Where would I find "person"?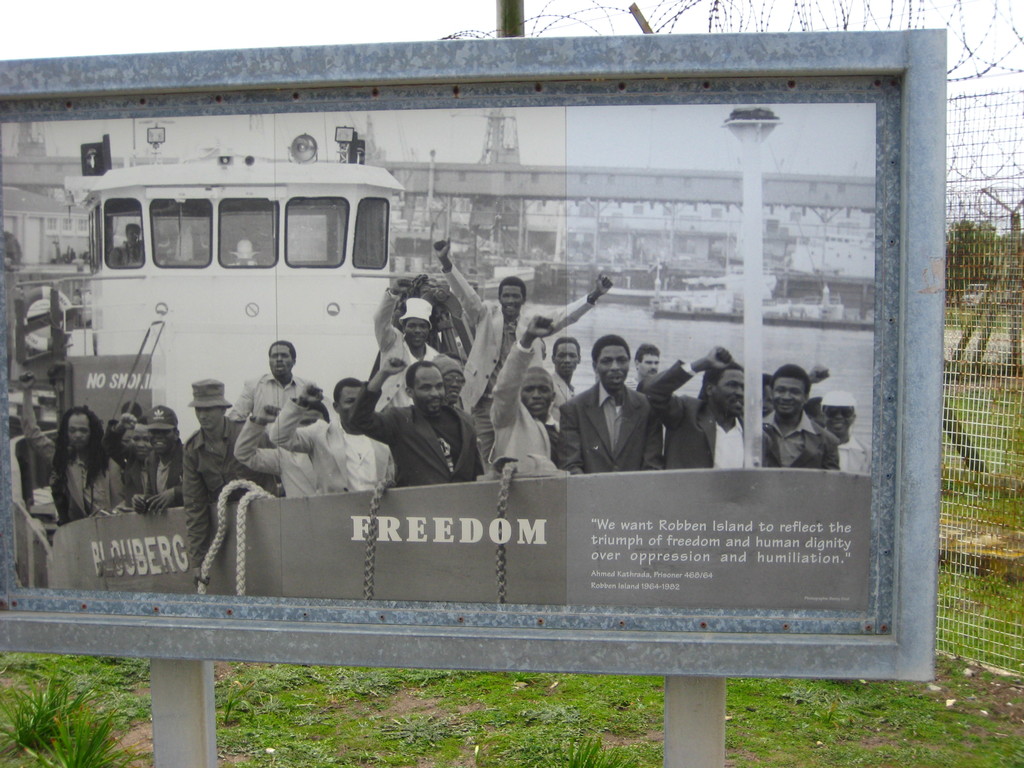
At 556/333/657/475.
